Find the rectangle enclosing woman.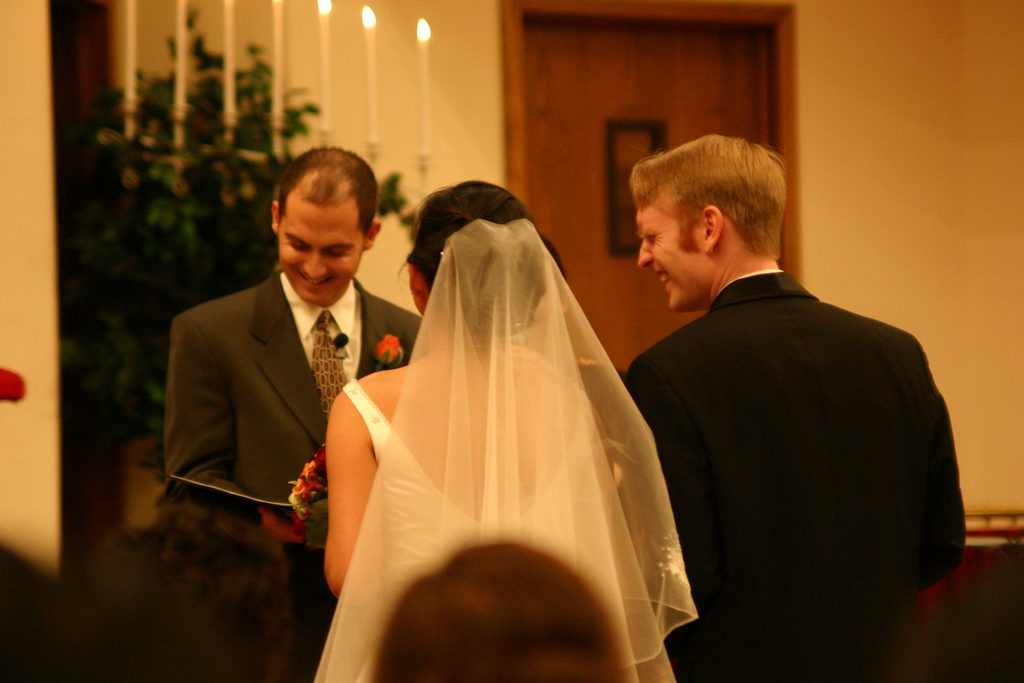
<bbox>299, 152, 678, 664</bbox>.
